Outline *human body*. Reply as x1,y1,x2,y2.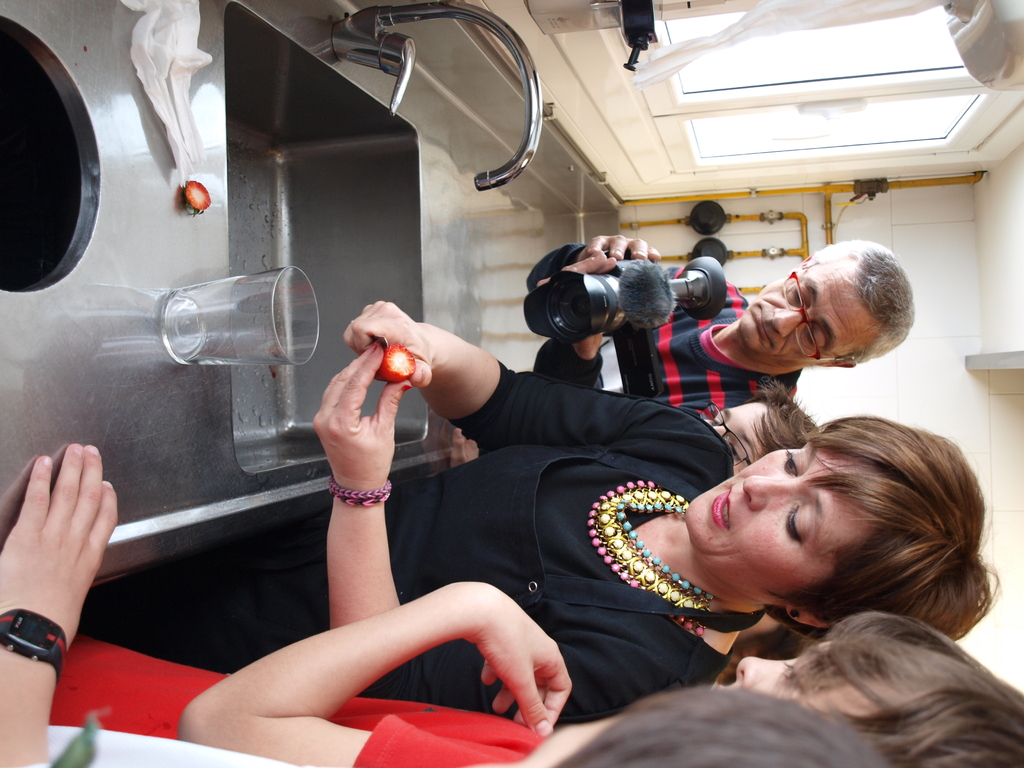
77,301,1005,732.
